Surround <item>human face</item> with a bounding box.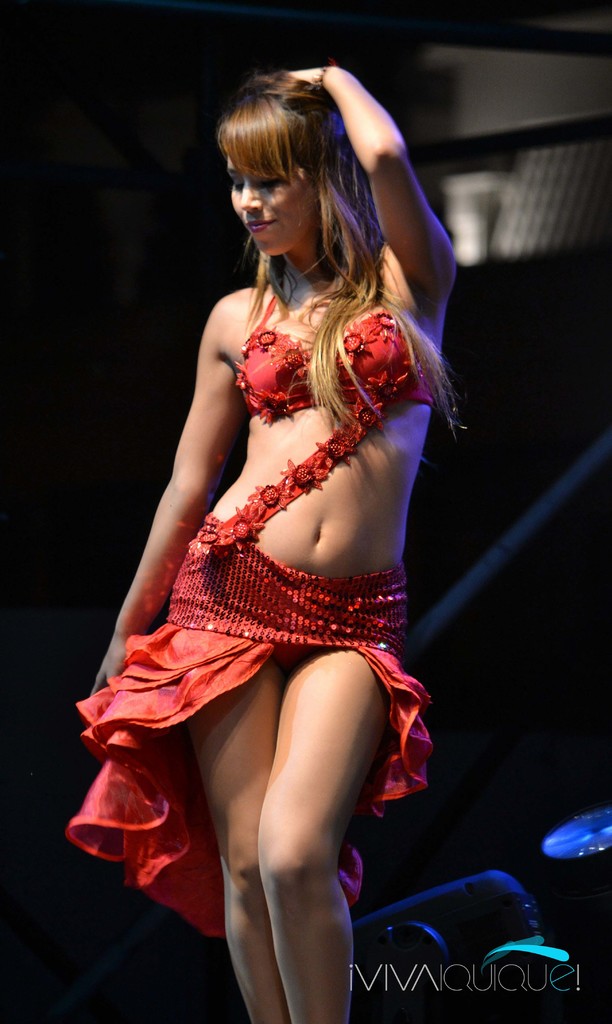
(226, 157, 324, 259).
